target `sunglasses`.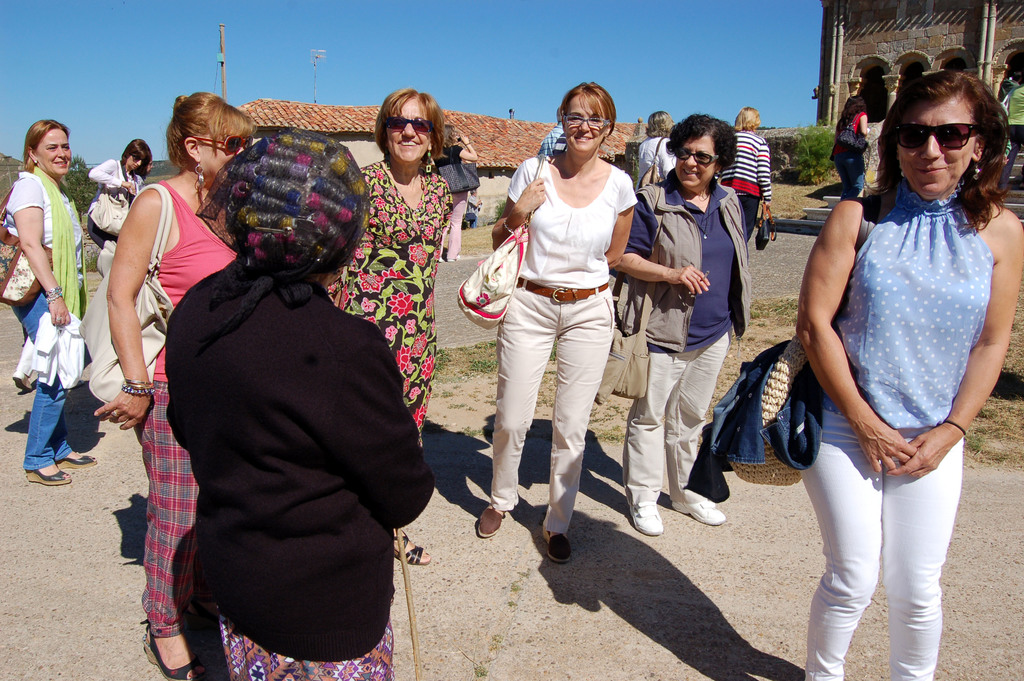
Target region: rect(131, 154, 145, 164).
